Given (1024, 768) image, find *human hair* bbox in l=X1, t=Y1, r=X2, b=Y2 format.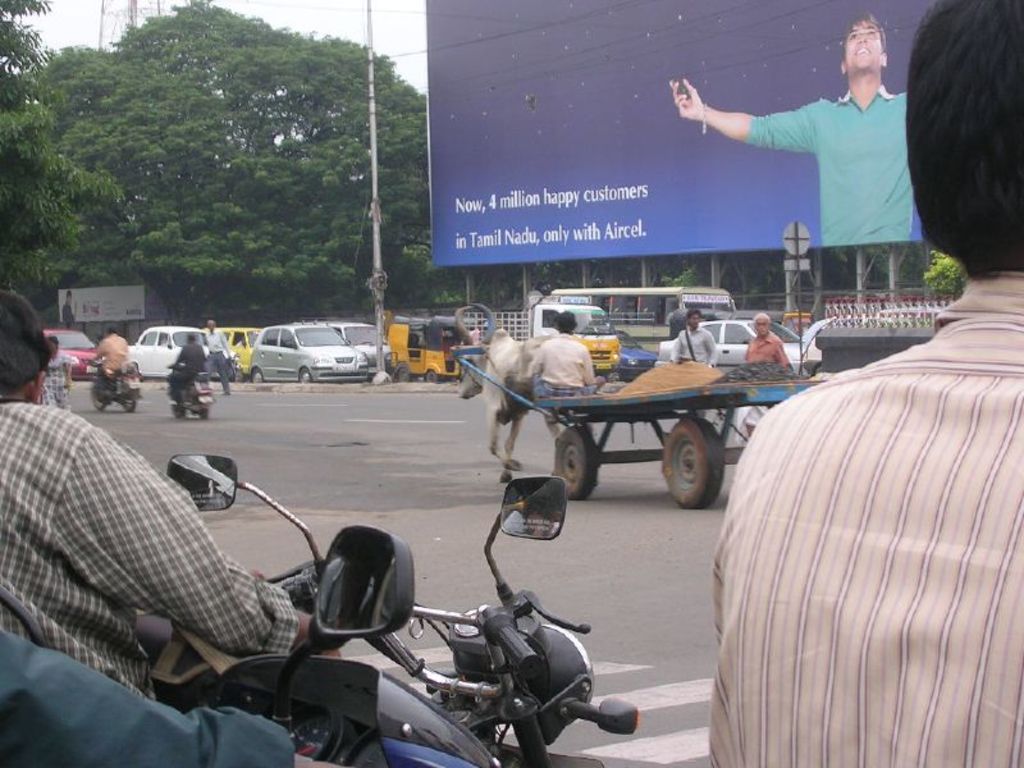
l=750, t=307, r=771, b=329.
